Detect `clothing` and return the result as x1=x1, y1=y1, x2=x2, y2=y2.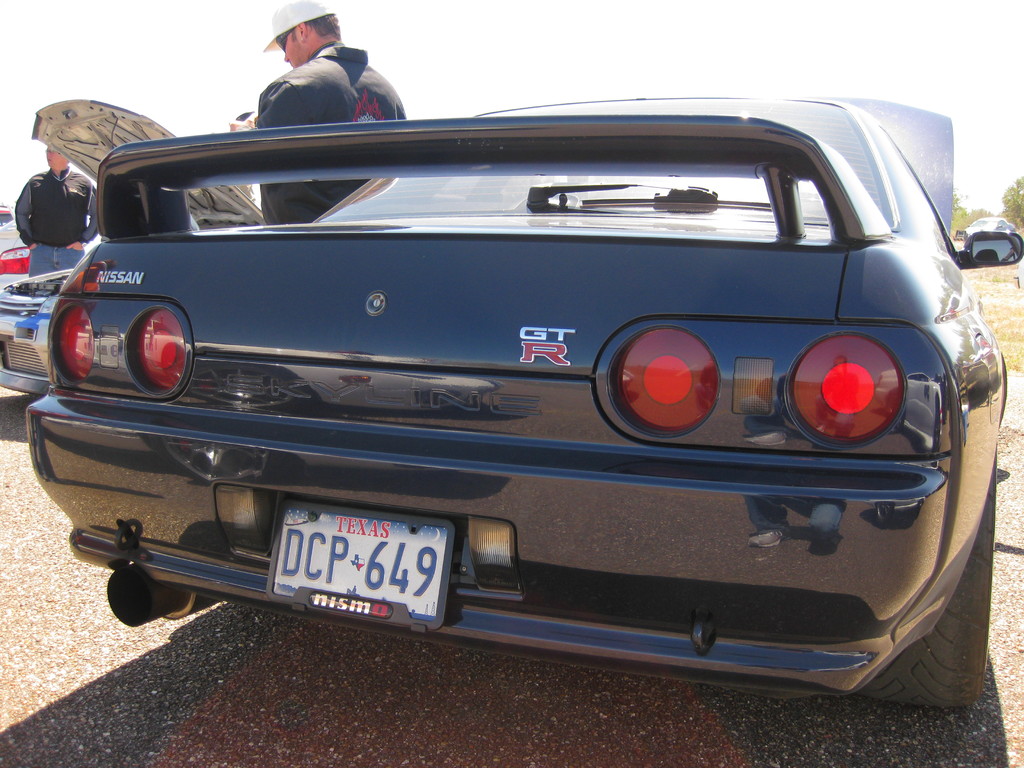
x1=253, y1=38, x2=408, y2=223.
